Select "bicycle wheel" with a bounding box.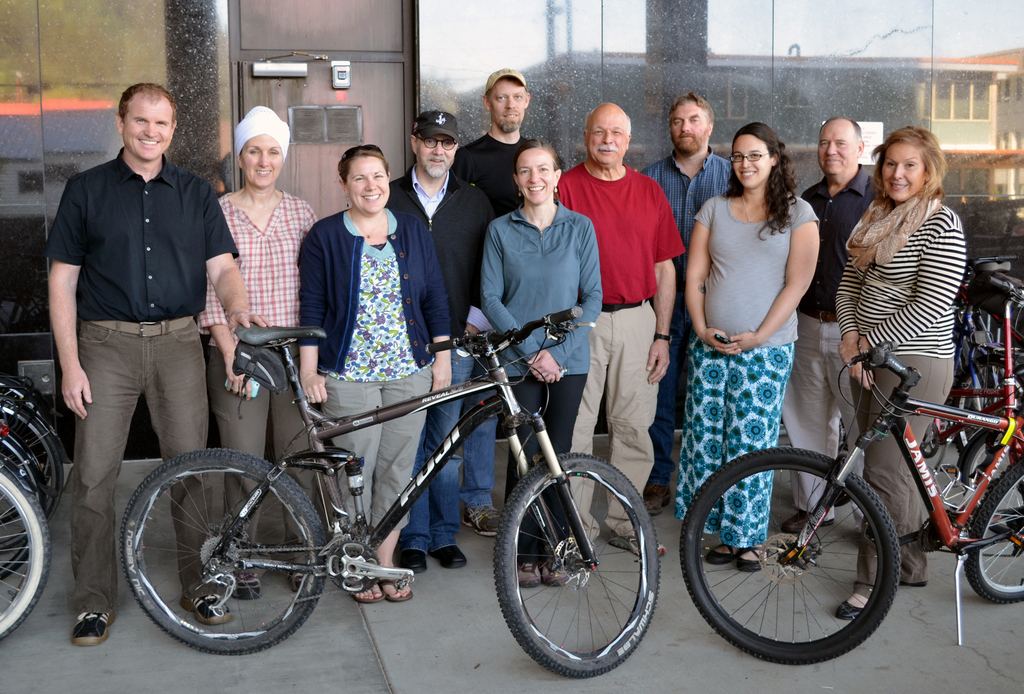
BBox(0, 437, 42, 583).
